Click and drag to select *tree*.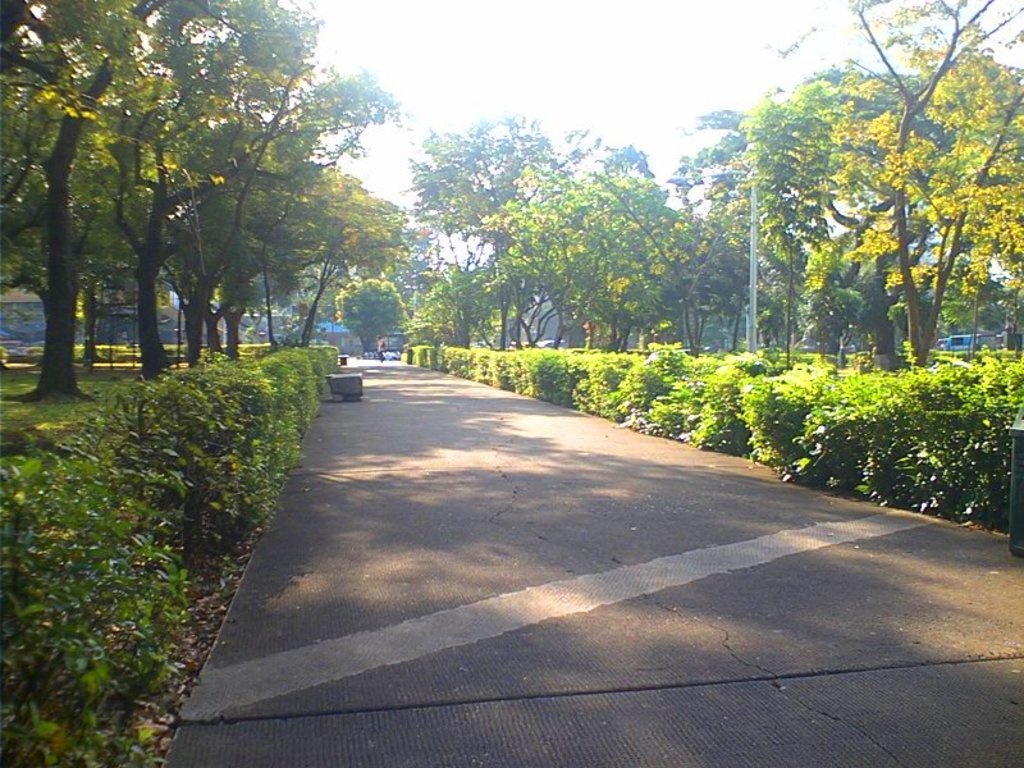
Selection: (x1=815, y1=0, x2=1023, y2=369).
